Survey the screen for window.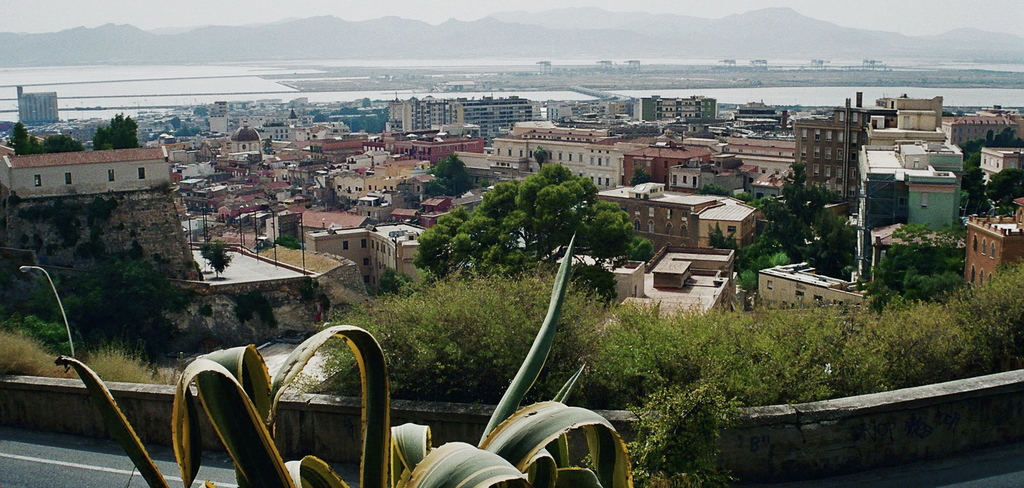
Survey found: {"left": 60, "top": 169, "right": 76, "bottom": 190}.
